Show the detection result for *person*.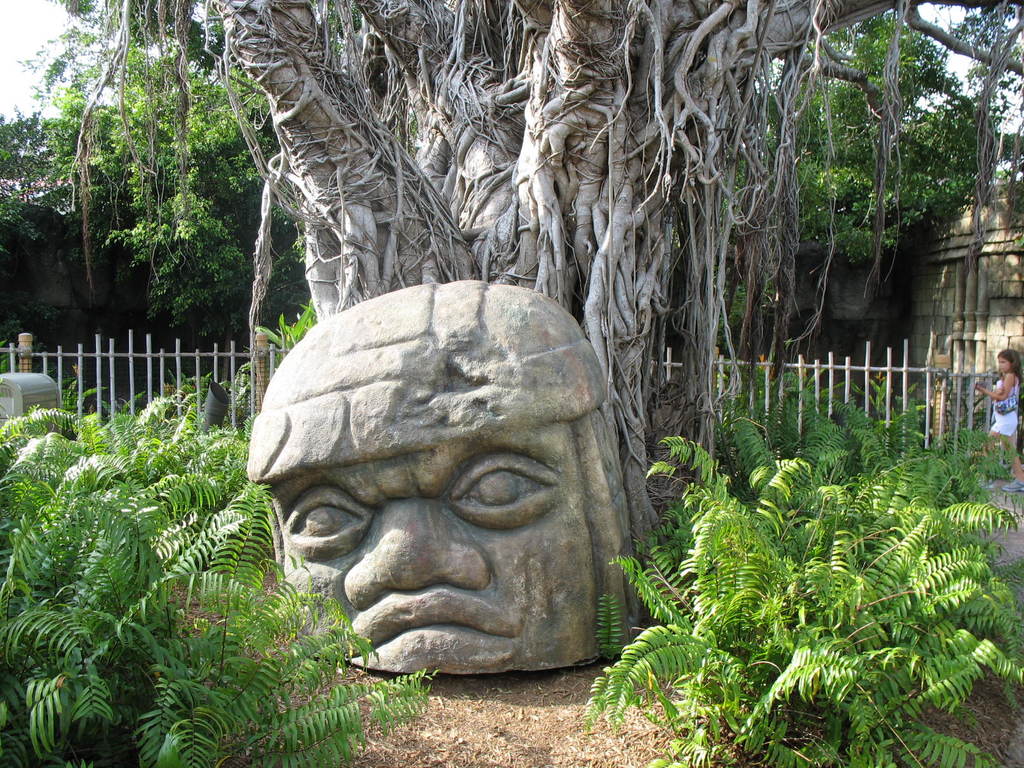
l=969, t=351, r=1023, b=491.
